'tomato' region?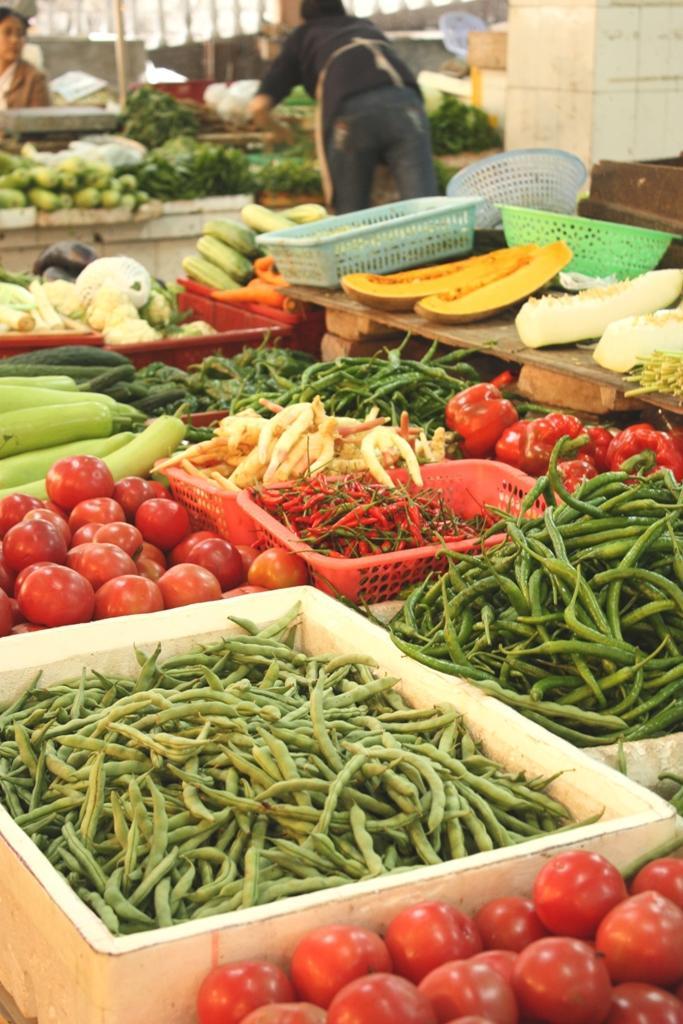
box(233, 997, 331, 1022)
